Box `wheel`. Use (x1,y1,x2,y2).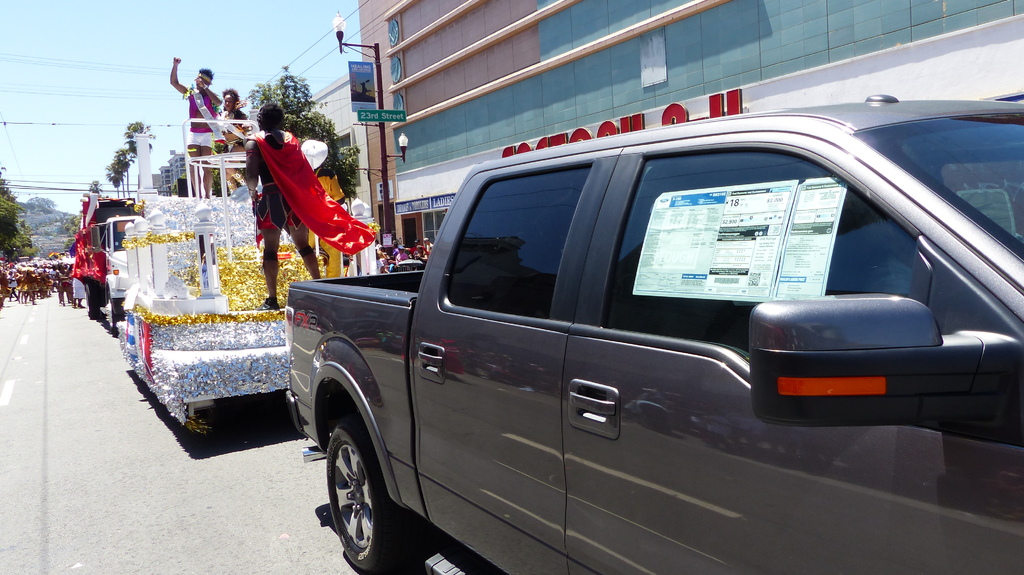
(317,402,394,561).
